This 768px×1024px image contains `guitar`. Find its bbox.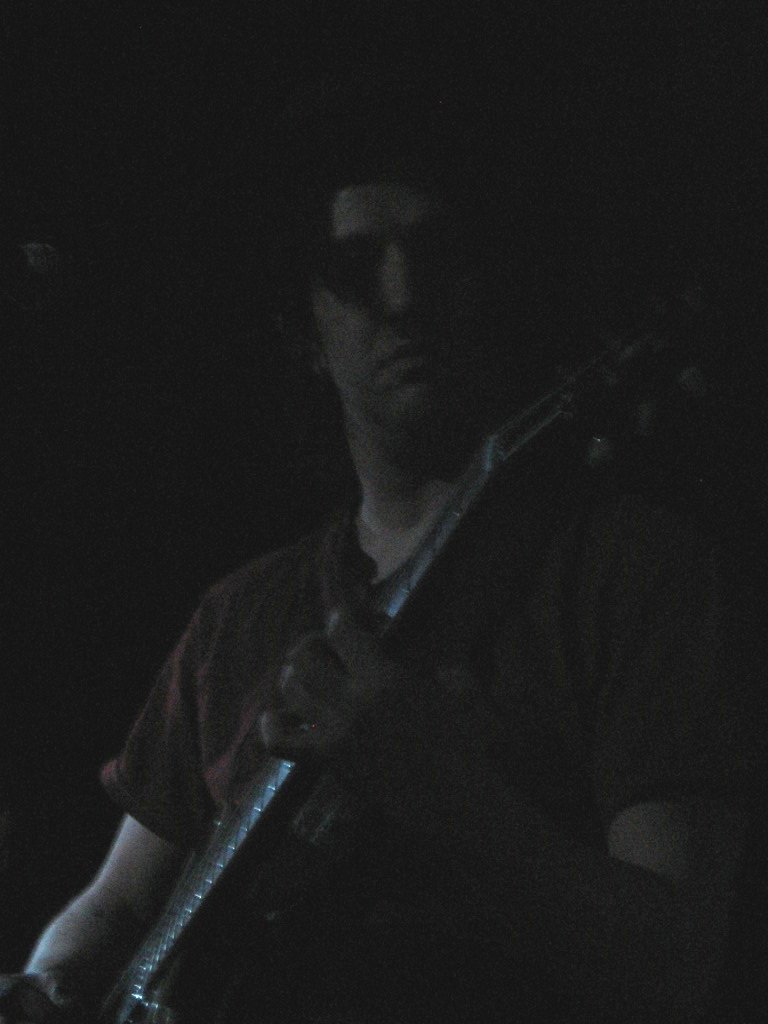
<box>6,294,755,1023</box>.
